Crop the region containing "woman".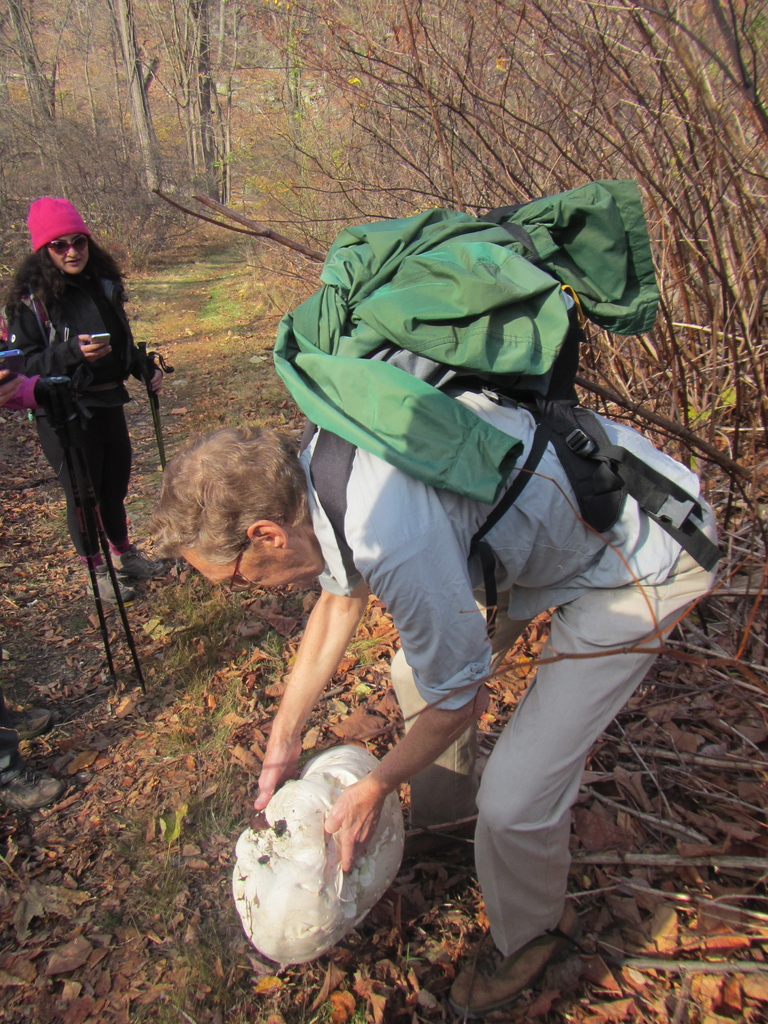
Crop region: x1=0 y1=194 x2=178 y2=596.
